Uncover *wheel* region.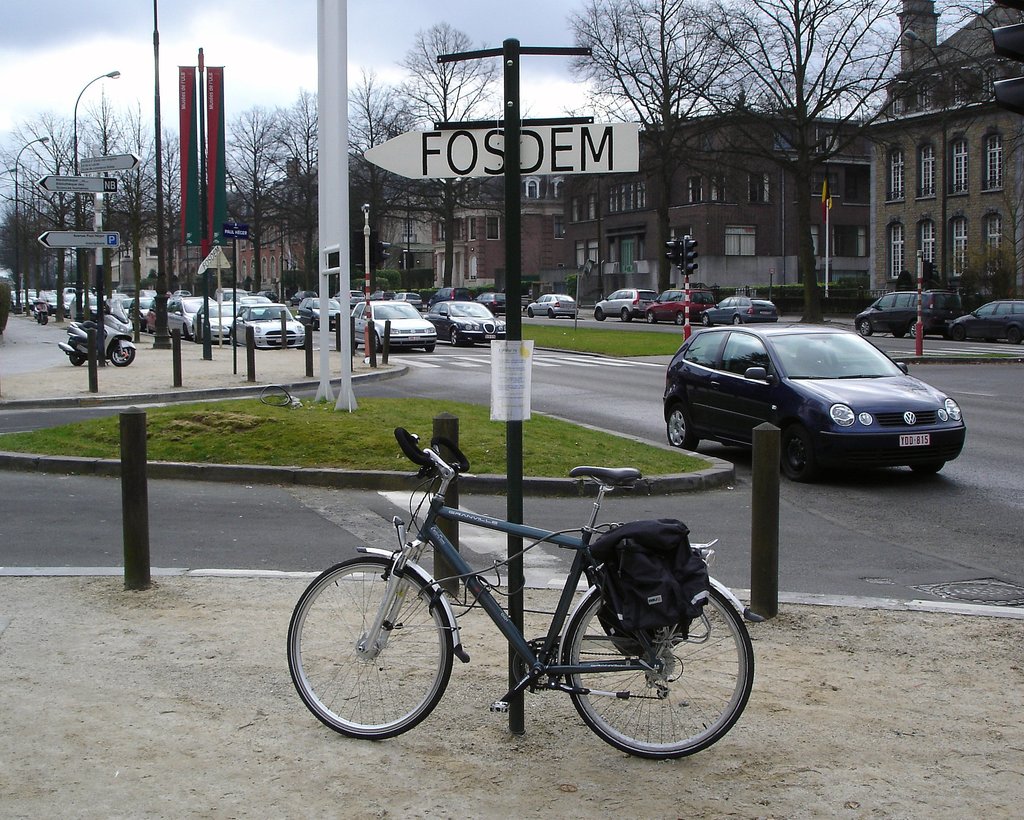
Uncovered: (730, 311, 744, 324).
